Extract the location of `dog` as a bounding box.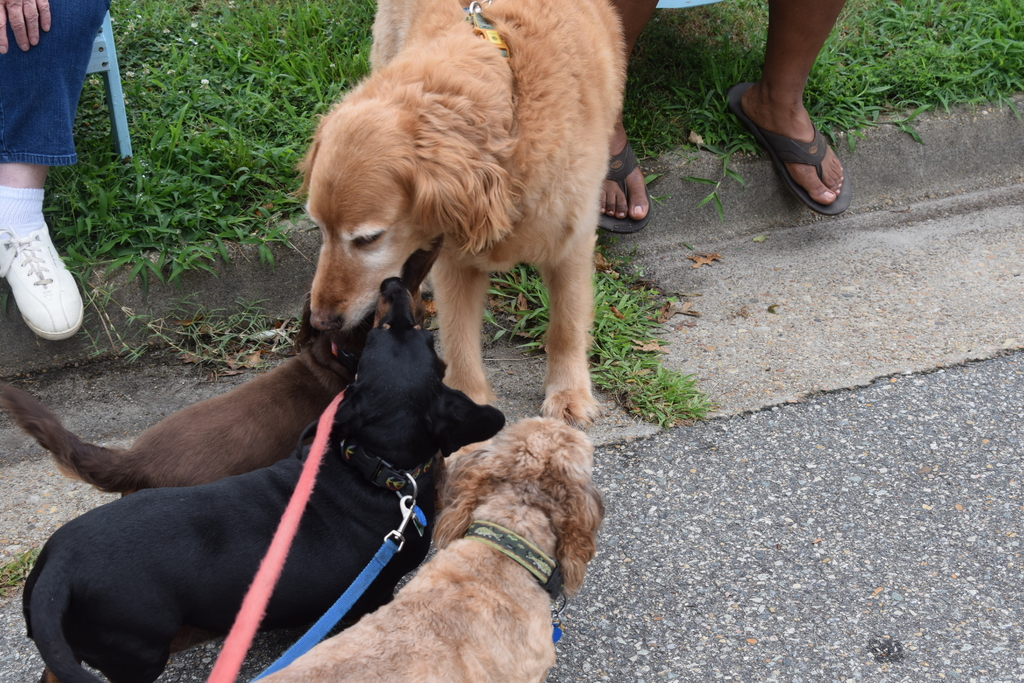
l=254, t=413, r=606, b=682.
